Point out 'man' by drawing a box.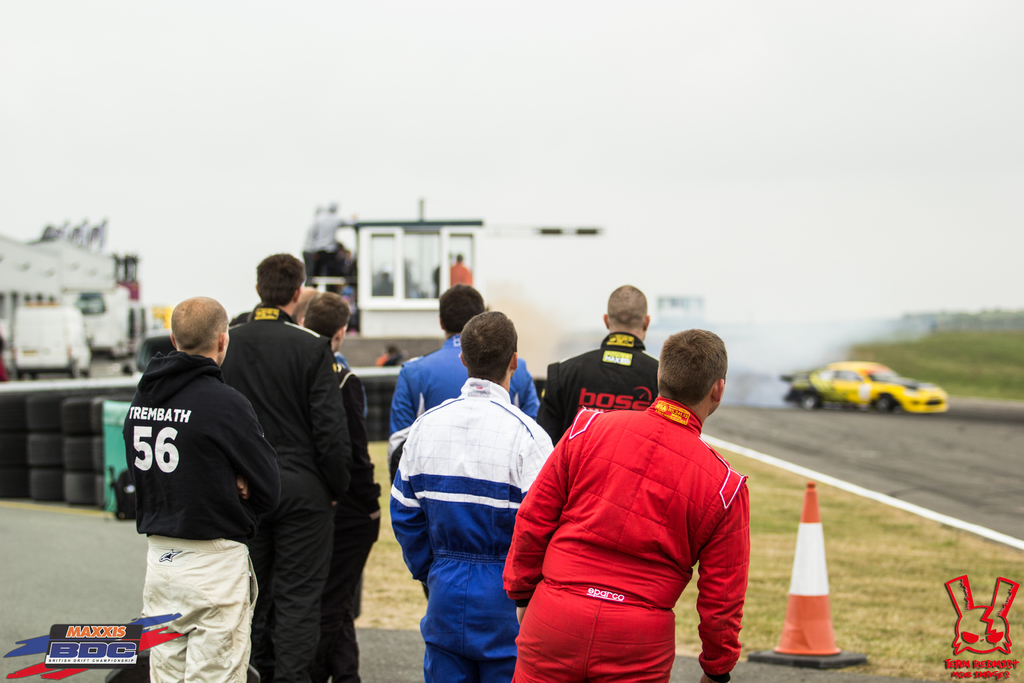
select_region(387, 315, 553, 682).
